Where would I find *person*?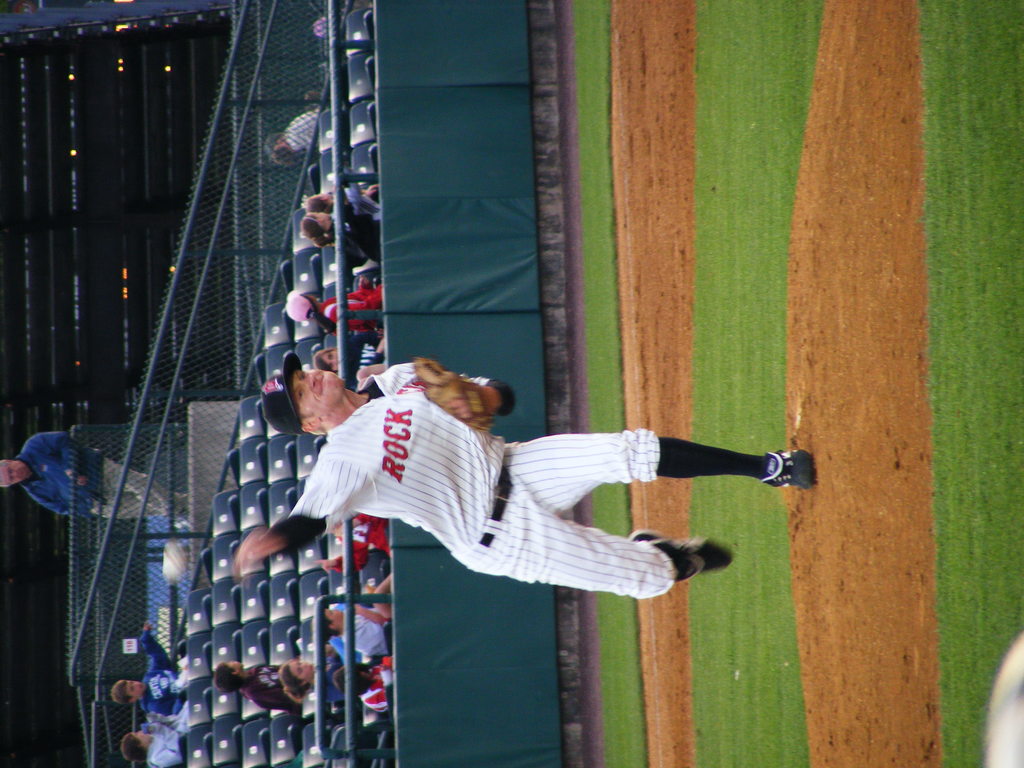
At crop(230, 346, 815, 598).
